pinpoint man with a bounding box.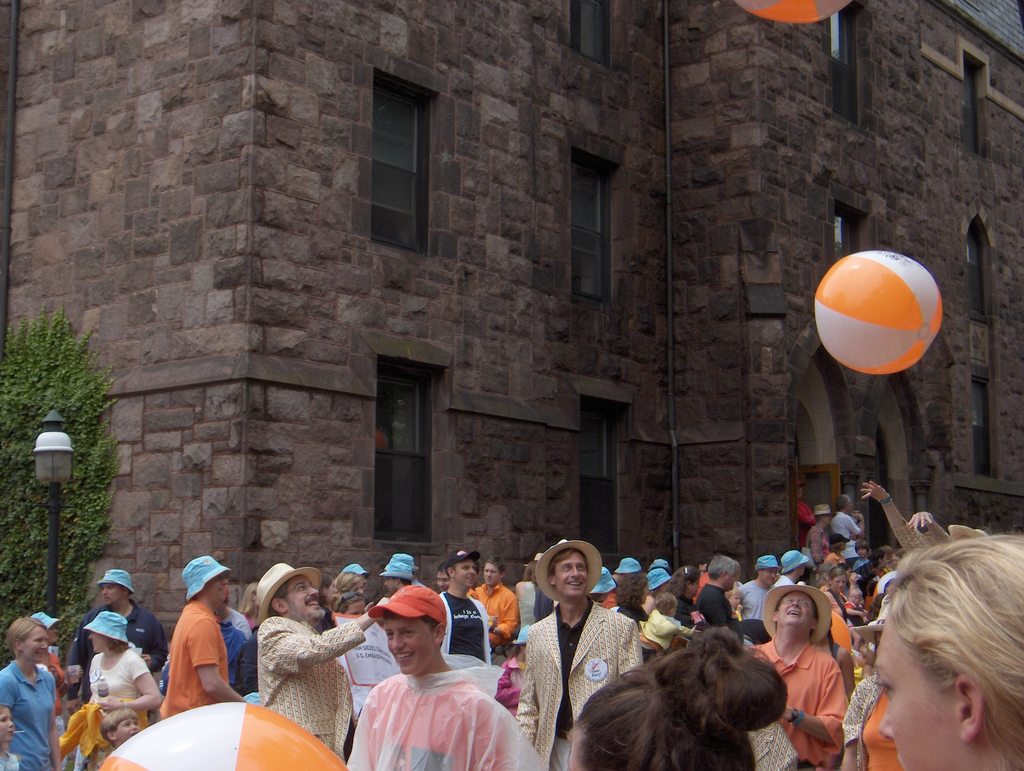
l=439, t=550, r=493, b=664.
